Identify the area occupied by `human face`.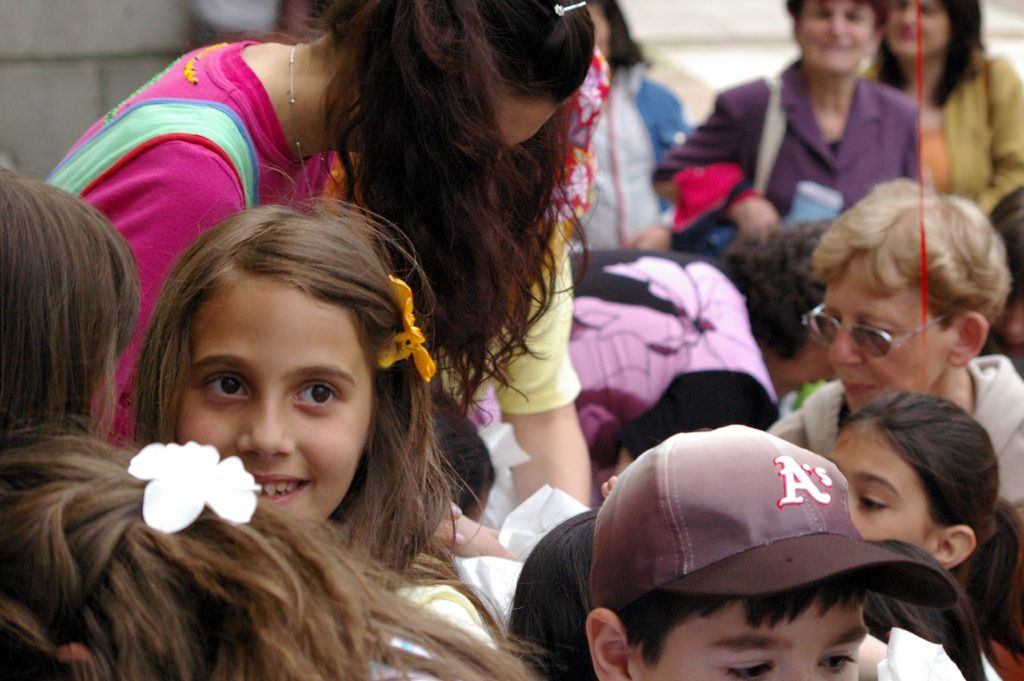
Area: (x1=794, y1=0, x2=878, y2=75).
